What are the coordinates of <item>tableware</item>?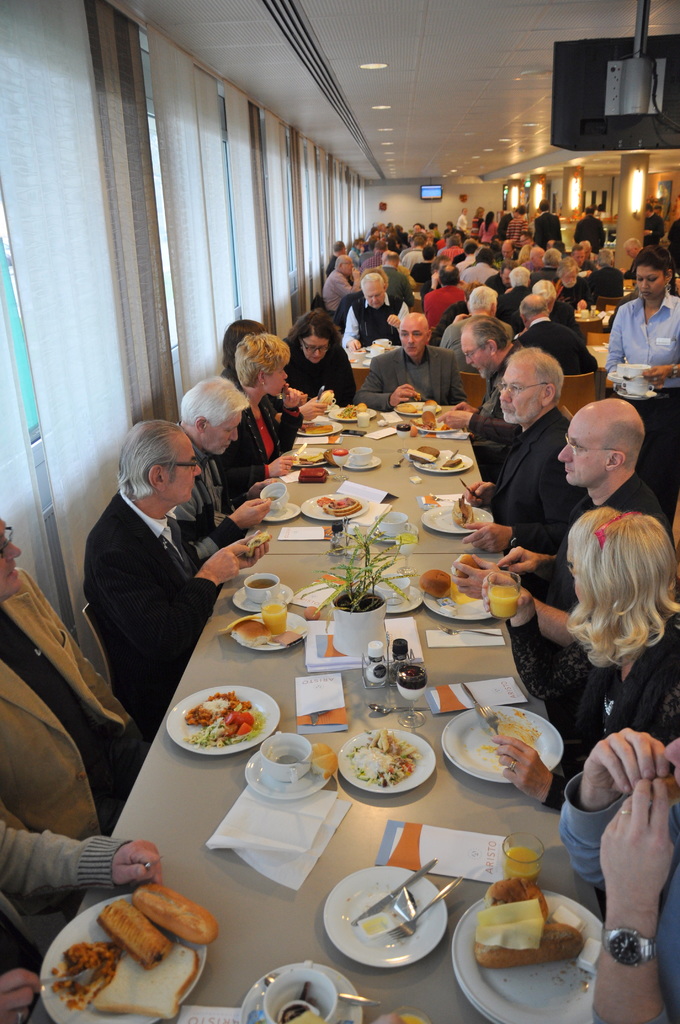
pyautogui.locateOnScreen(618, 392, 652, 401).
